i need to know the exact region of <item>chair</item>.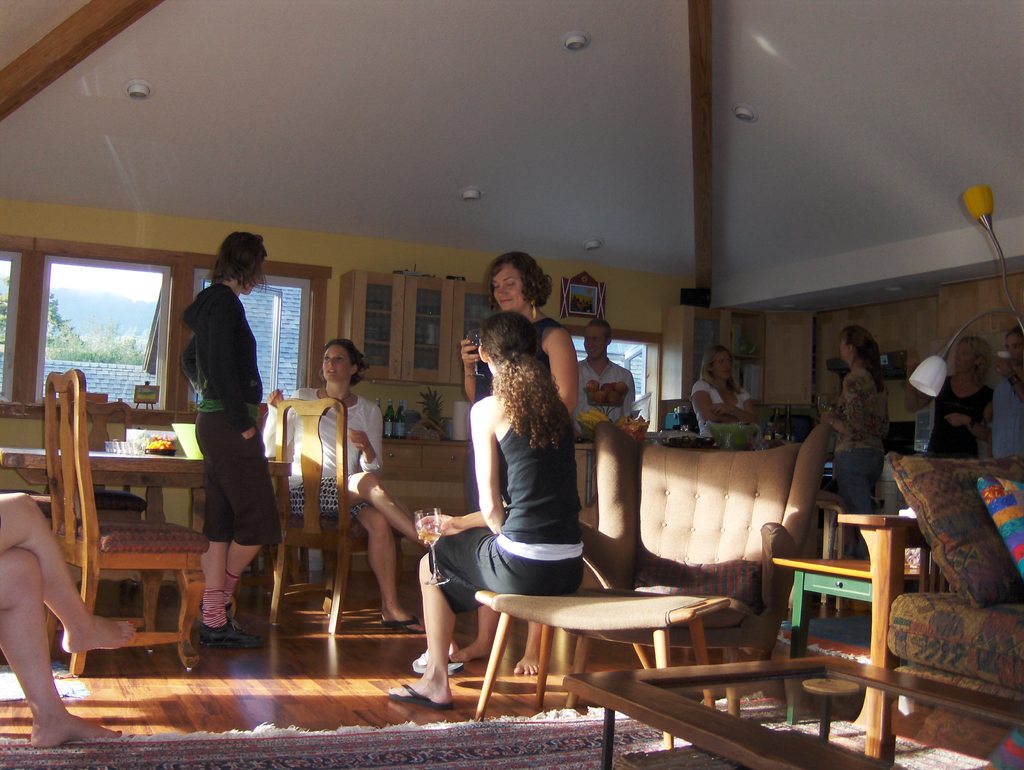
Region: (42, 366, 211, 675).
